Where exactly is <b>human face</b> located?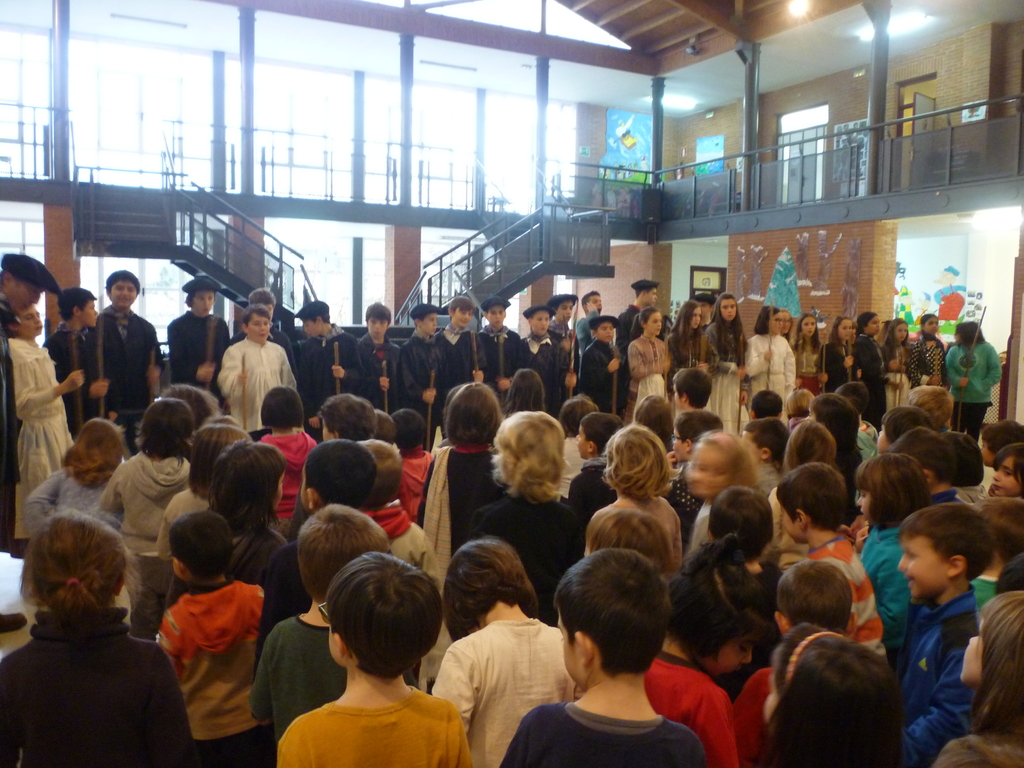
Its bounding box is l=483, t=304, r=502, b=325.
